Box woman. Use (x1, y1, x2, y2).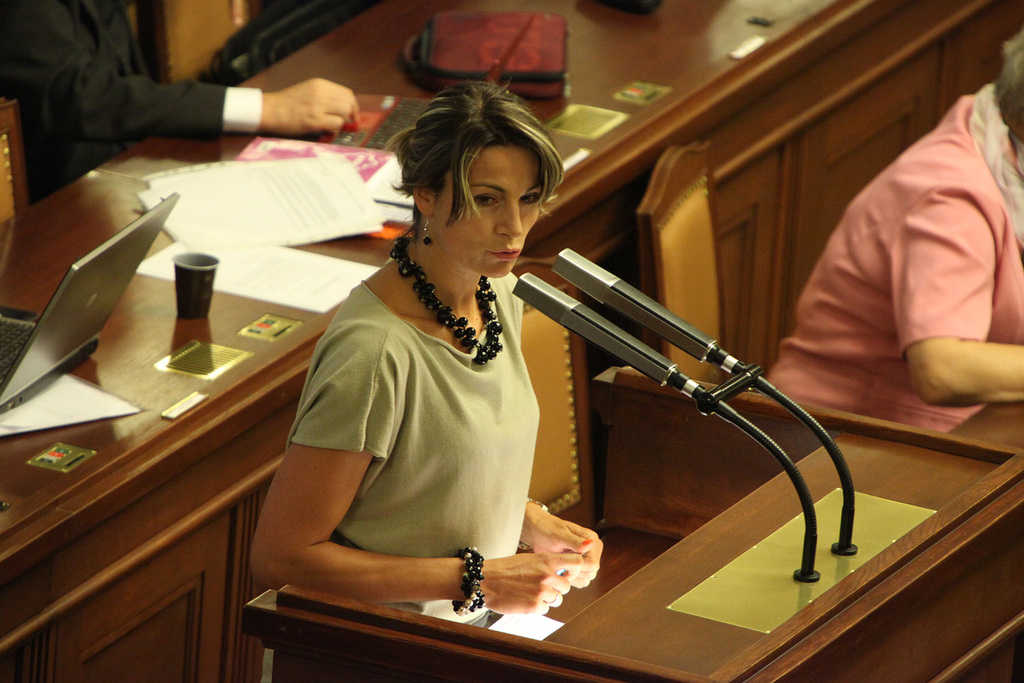
(762, 25, 1023, 441).
